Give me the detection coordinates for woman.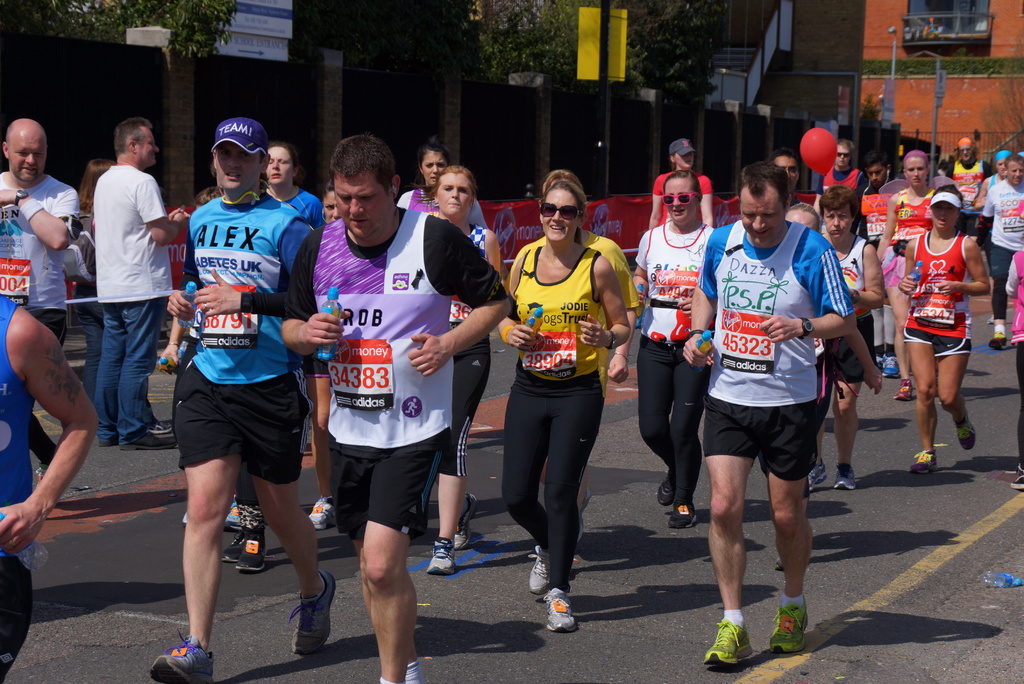
Rect(266, 142, 333, 227).
